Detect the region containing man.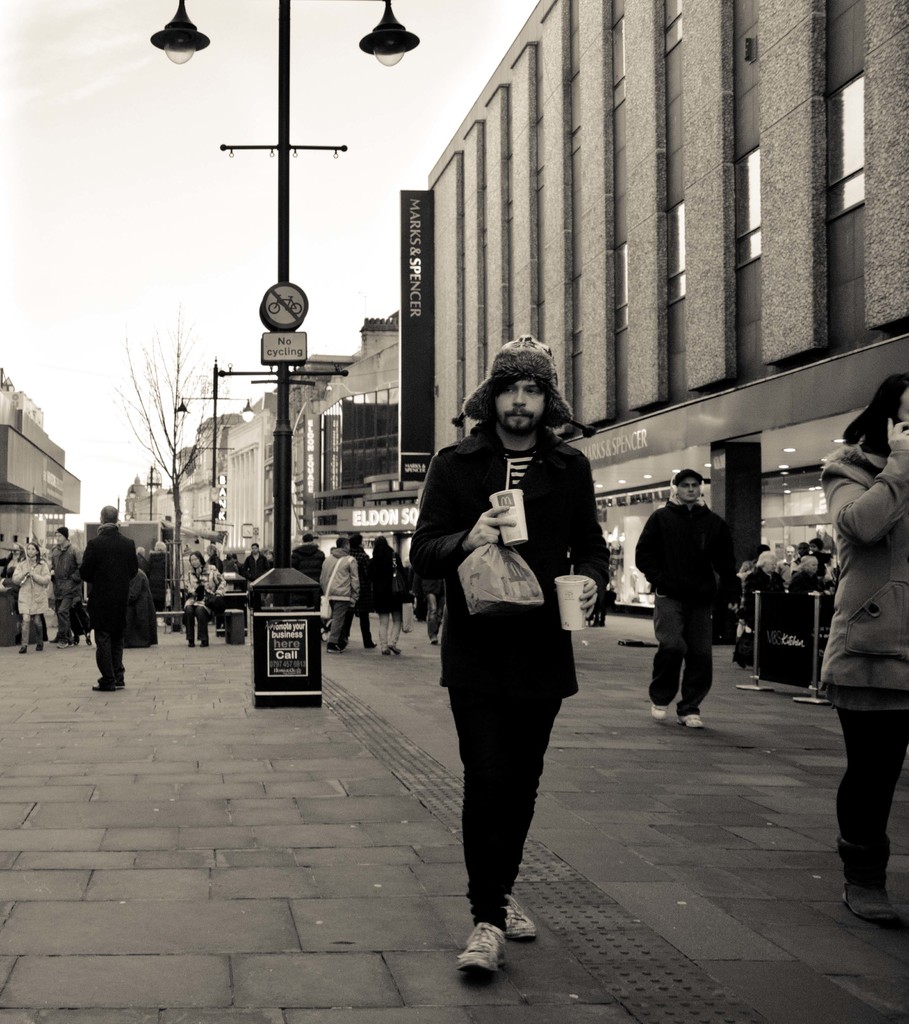
<region>244, 541, 268, 608</region>.
